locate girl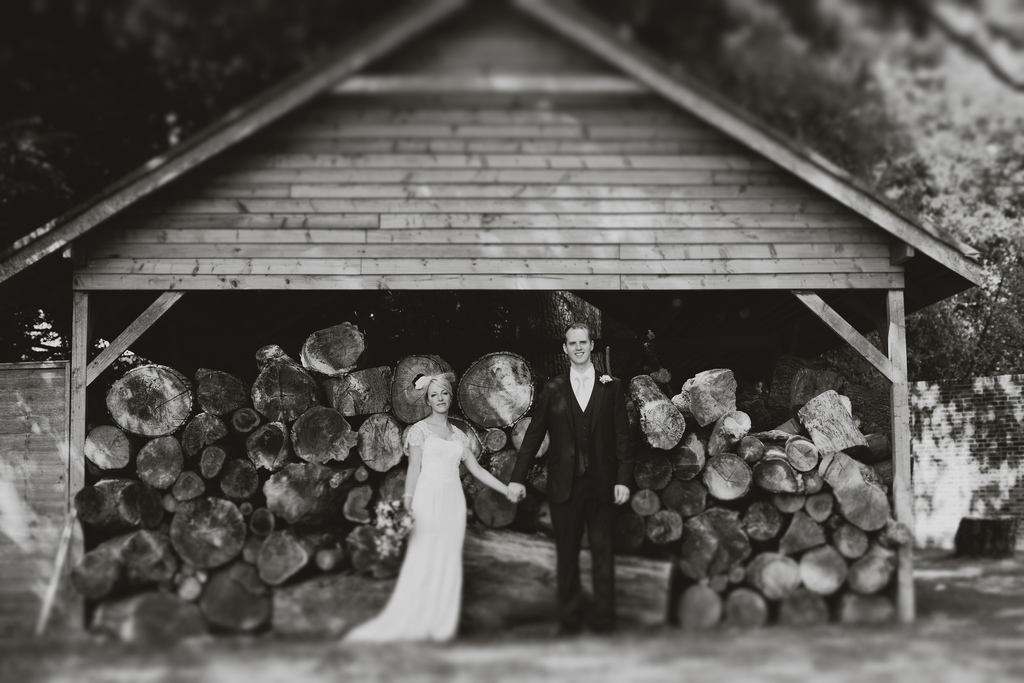
x1=336, y1=372, x2=530, y2=642
